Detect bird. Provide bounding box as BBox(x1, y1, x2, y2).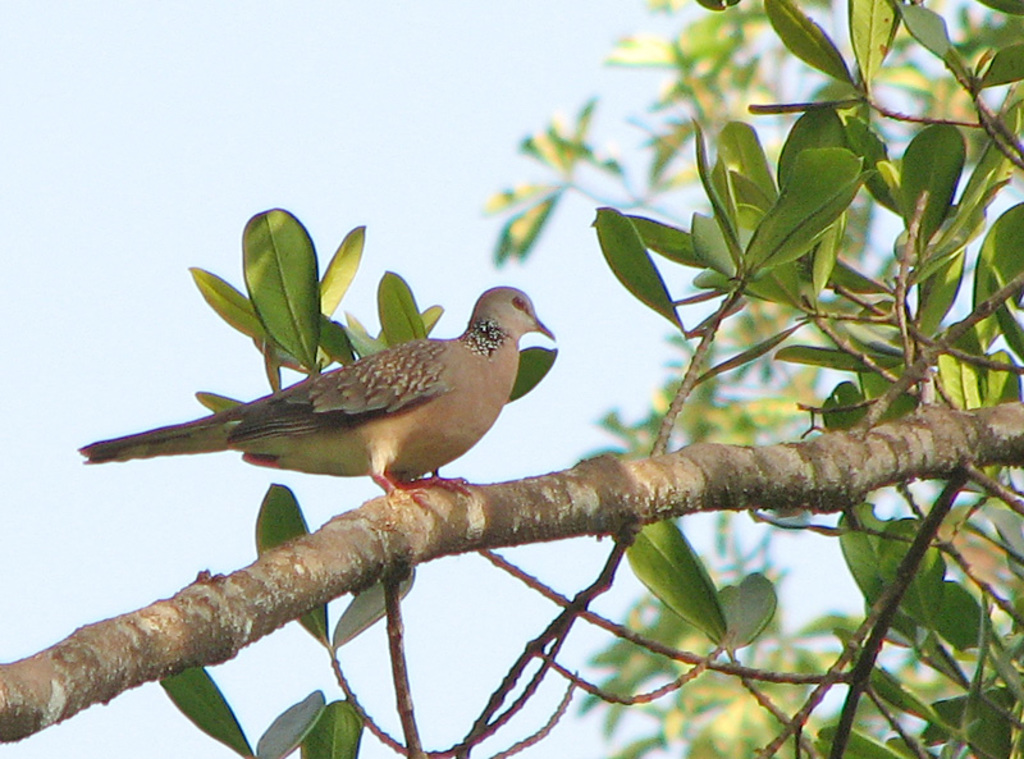
BBox(79, 284, 564, 534).
